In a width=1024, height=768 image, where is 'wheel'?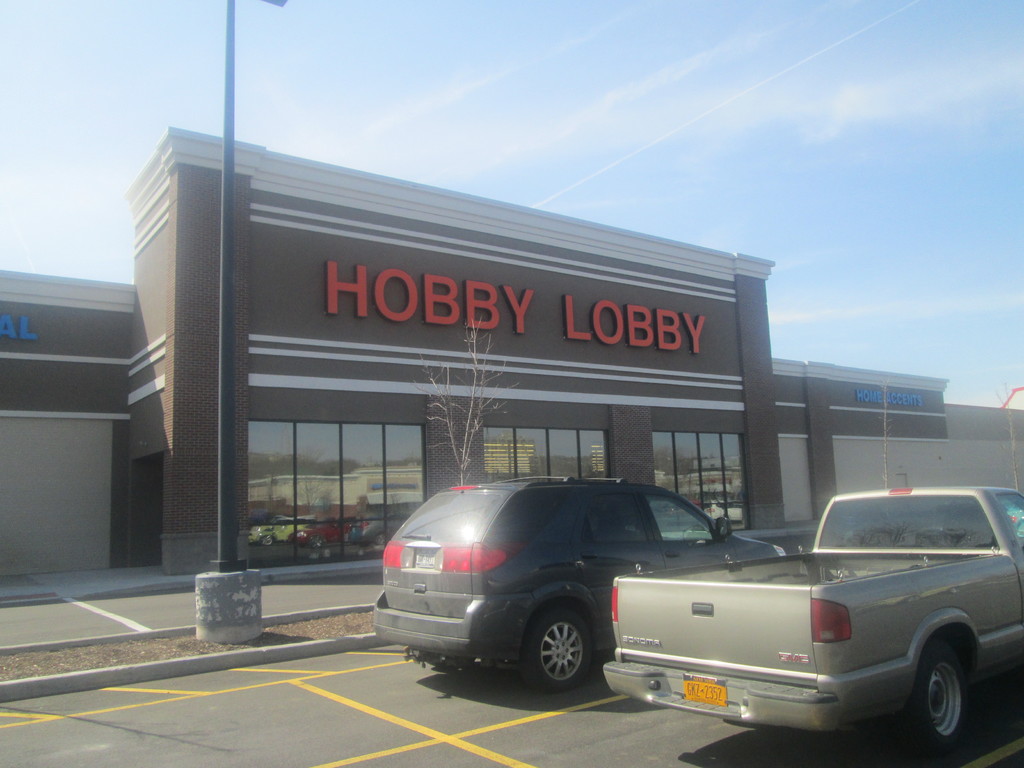
900, 635, 981, 756.
